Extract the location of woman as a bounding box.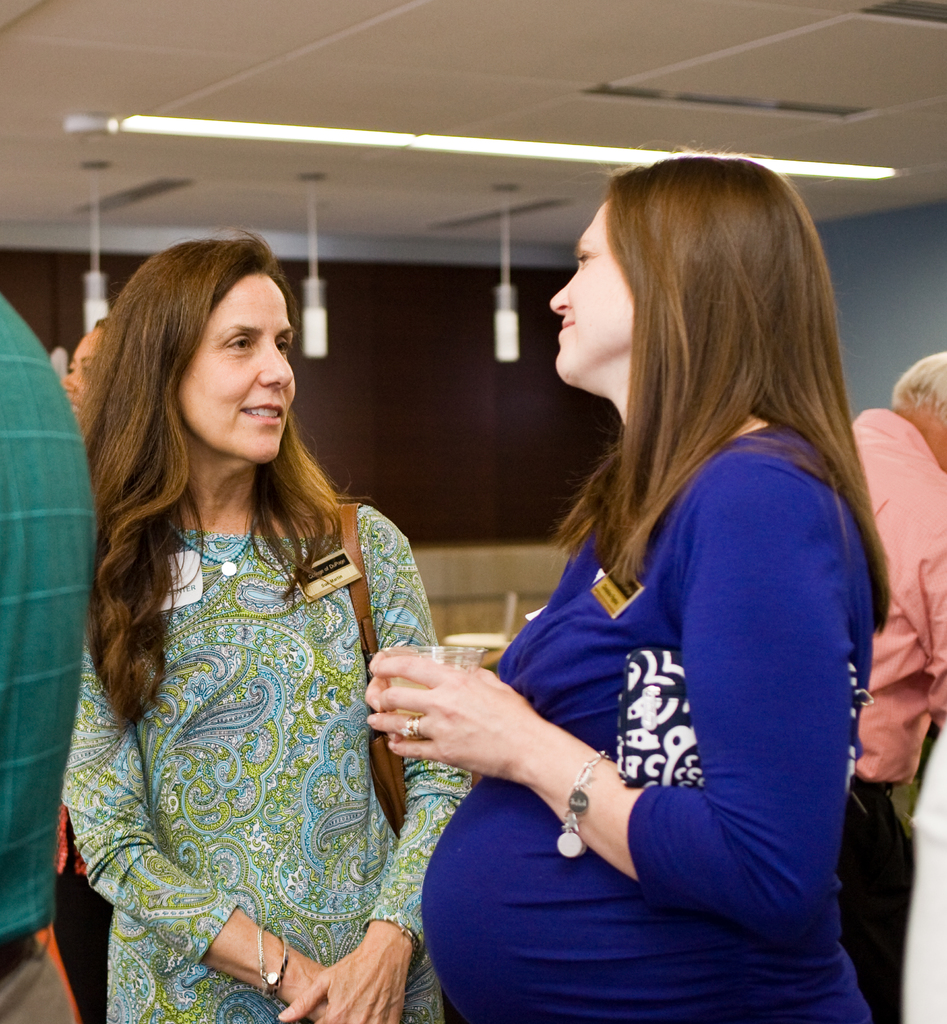
36, 232, 471, 1023.
